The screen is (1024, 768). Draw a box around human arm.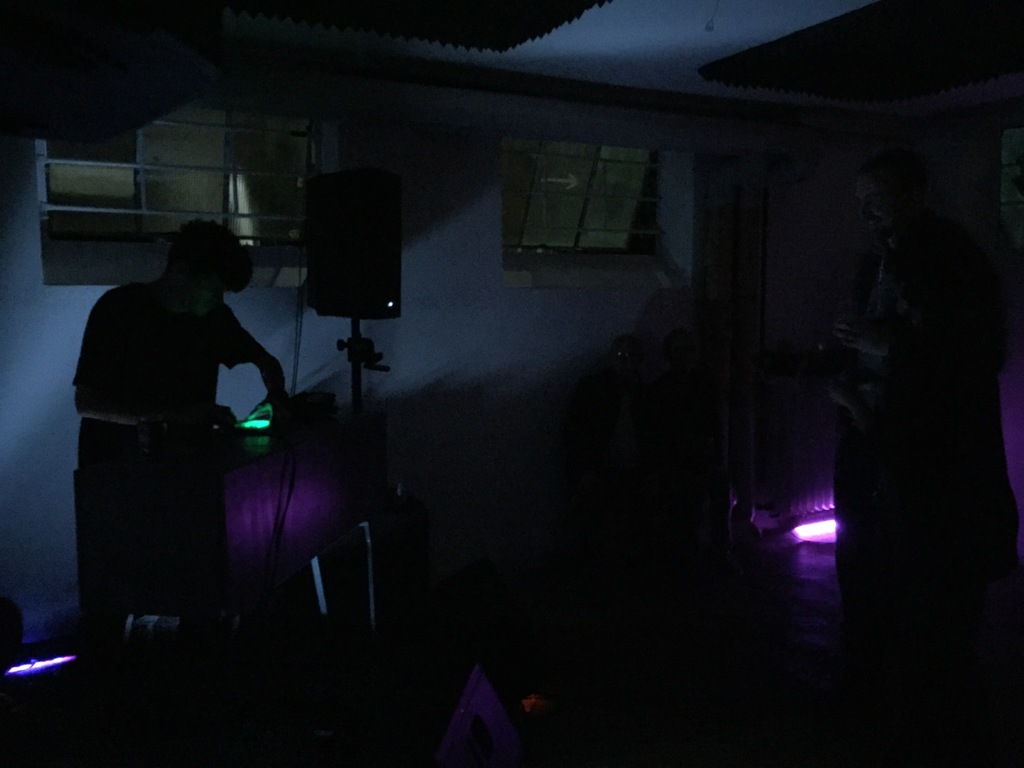
70 386 157 423.
